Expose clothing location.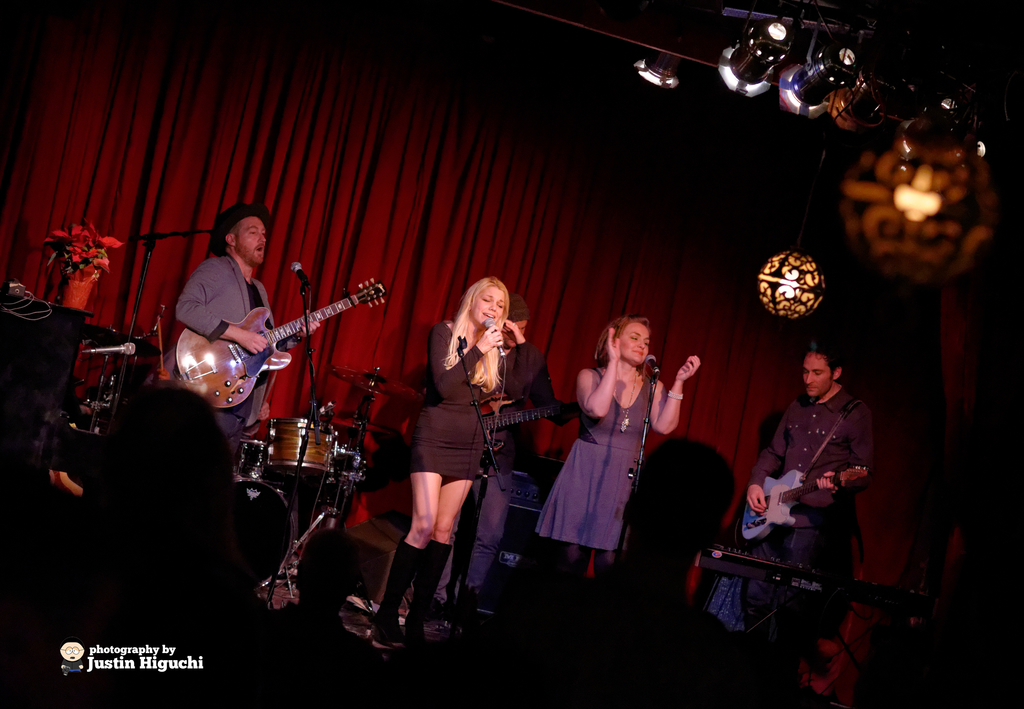
Exposed at select_region(742, 384, 877, 570).
